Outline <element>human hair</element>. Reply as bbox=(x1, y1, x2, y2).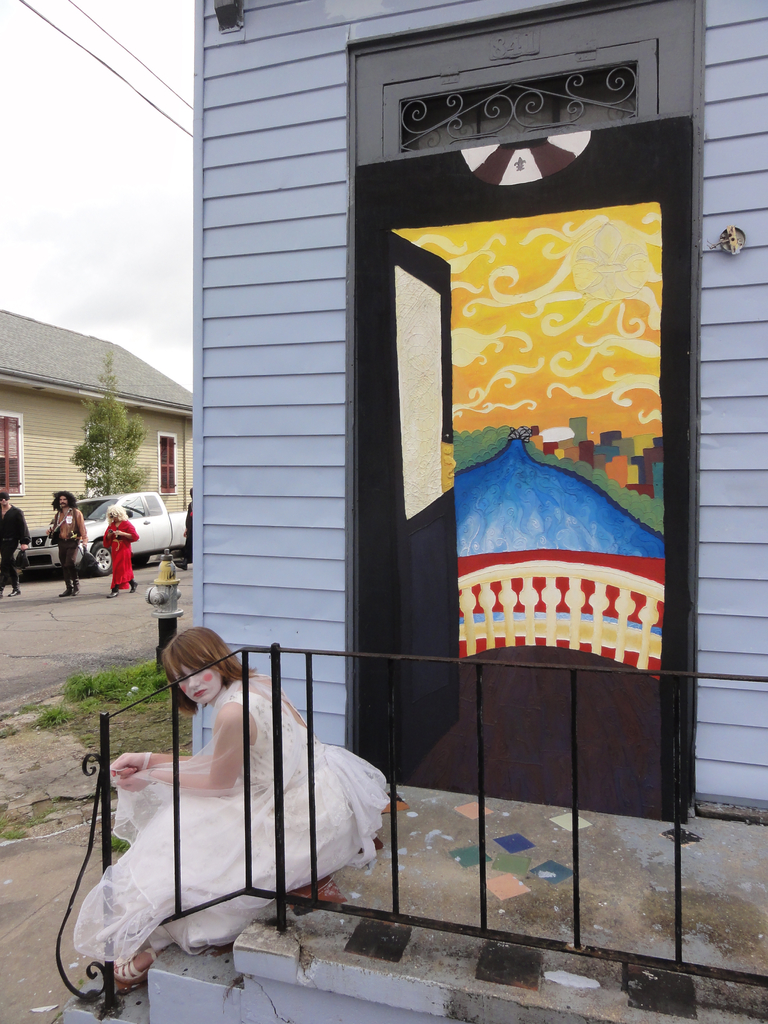
bbox=(105, 501, 130, 527).
